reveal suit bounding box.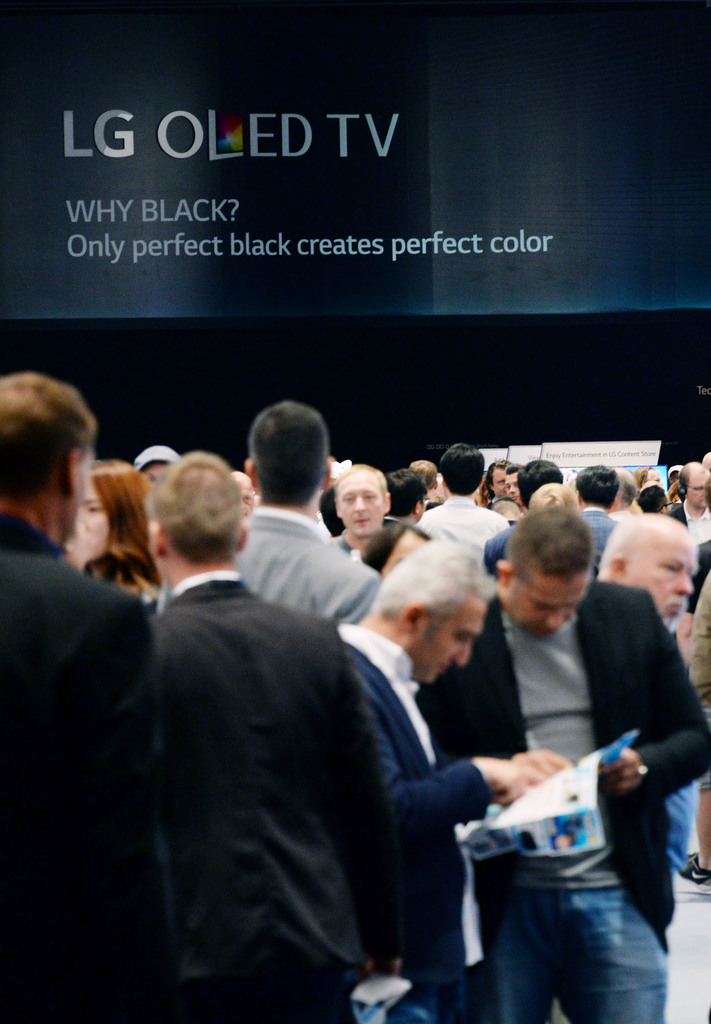
Revealed: region(0, 510, 181, 1023).
